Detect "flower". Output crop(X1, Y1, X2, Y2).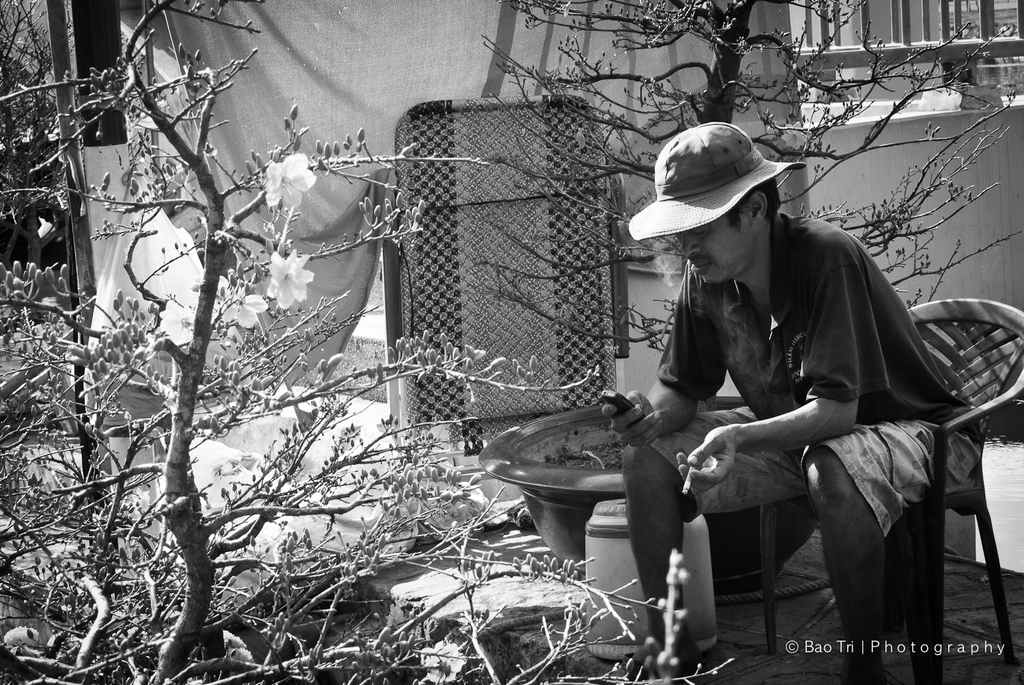
crop(421, 637, 464, 682).
